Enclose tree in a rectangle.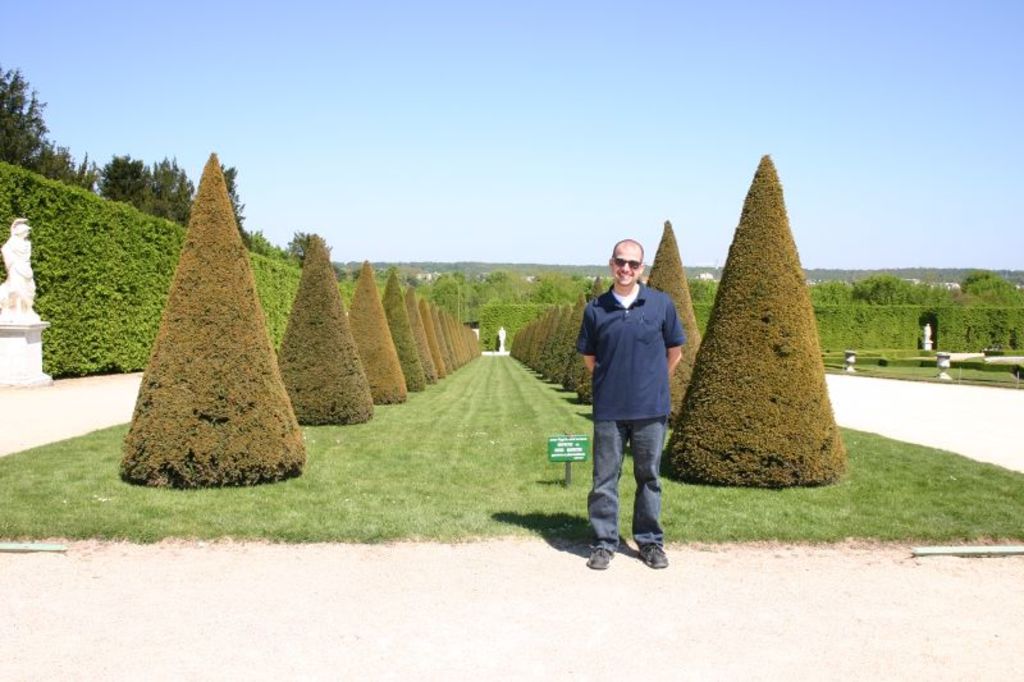
x1=122, y1=152, x2=305, y2=494.
